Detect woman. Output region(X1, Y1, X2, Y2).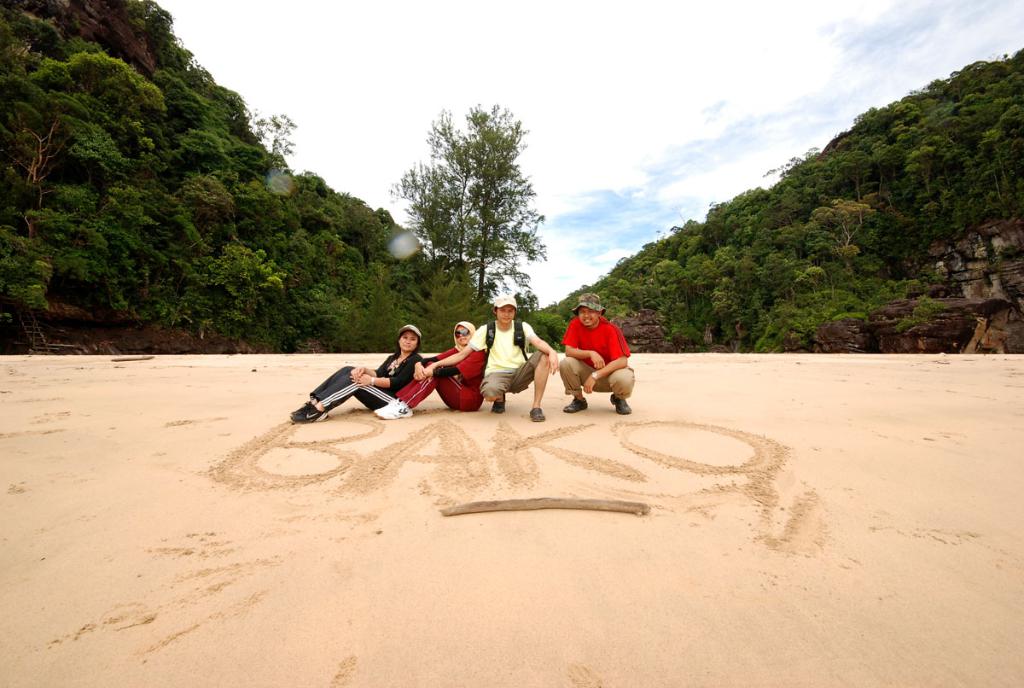
region(374, 309, 489, 419).
